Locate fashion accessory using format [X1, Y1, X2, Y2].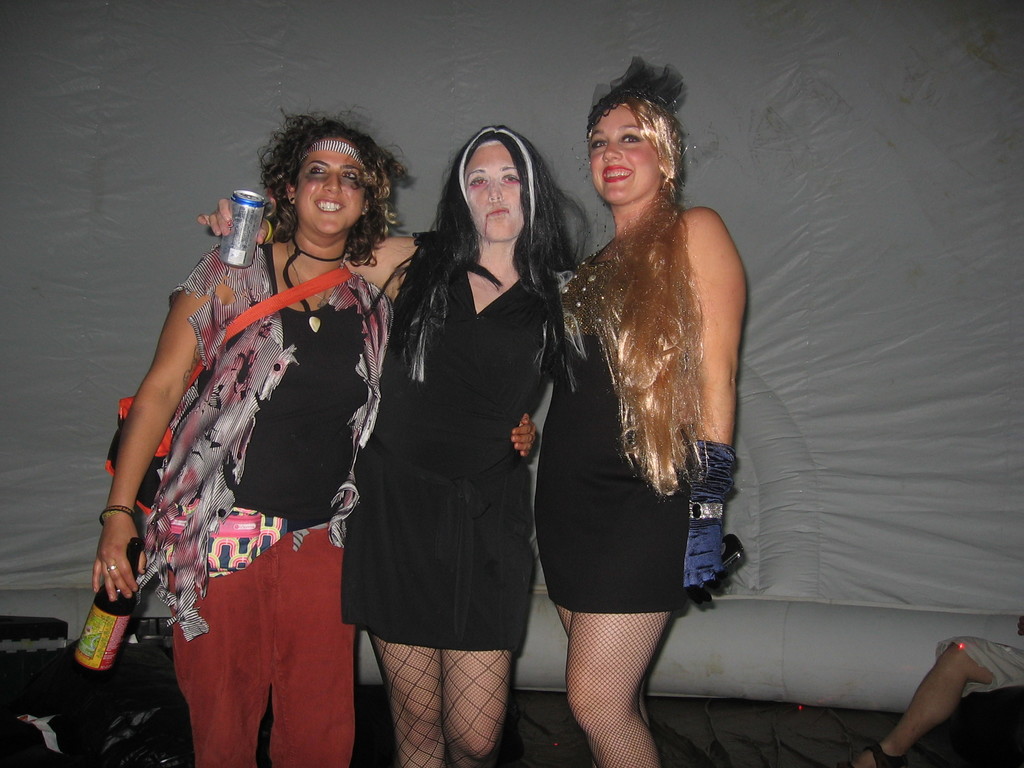
[106, 563, 116, 571].
